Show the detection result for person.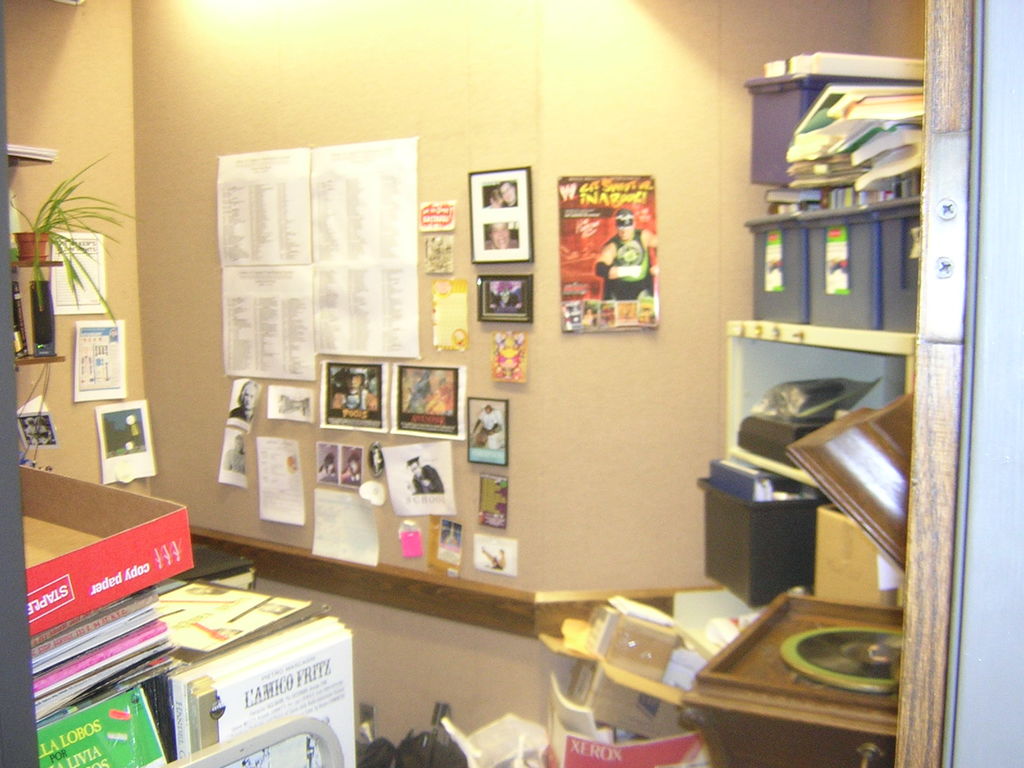
bbox(598, 209, 659, 302).
